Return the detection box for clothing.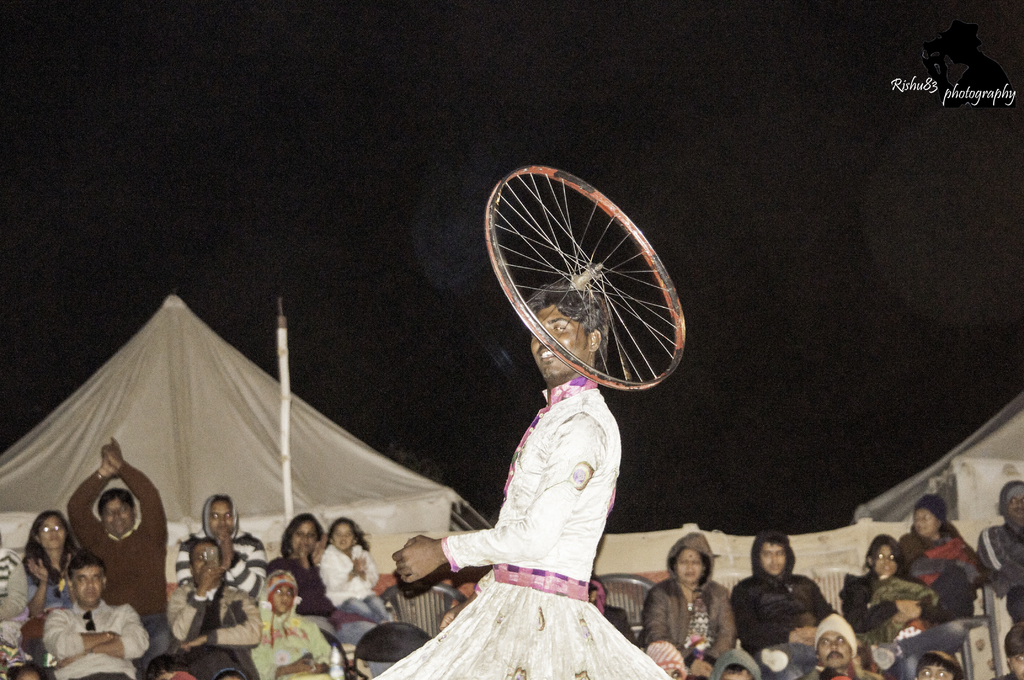
locate(643, 639, 689, 679).
